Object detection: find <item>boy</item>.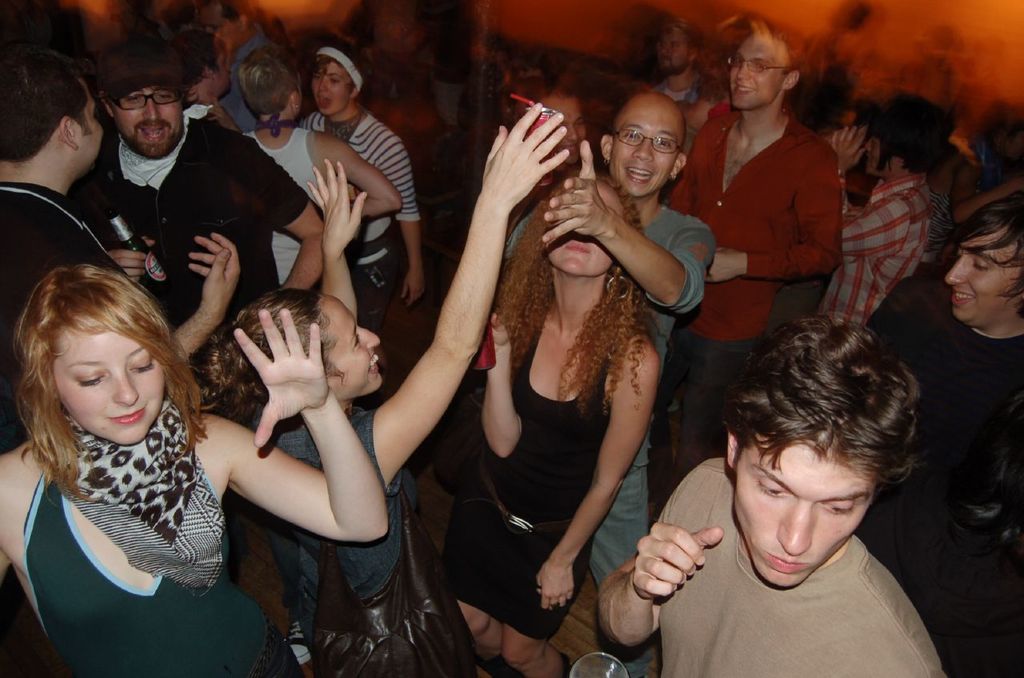
818, 97, 930, 341.
